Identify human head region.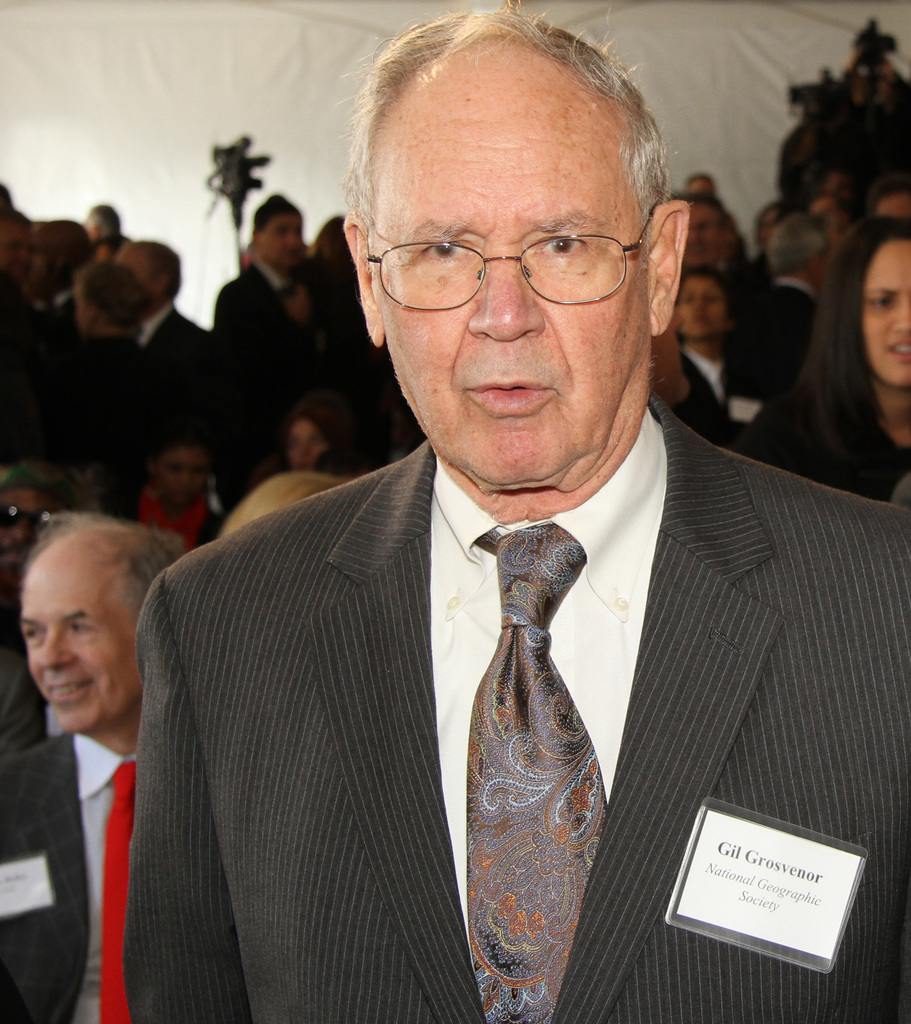
Region: <region>672, 269, 732, 342</region>.
